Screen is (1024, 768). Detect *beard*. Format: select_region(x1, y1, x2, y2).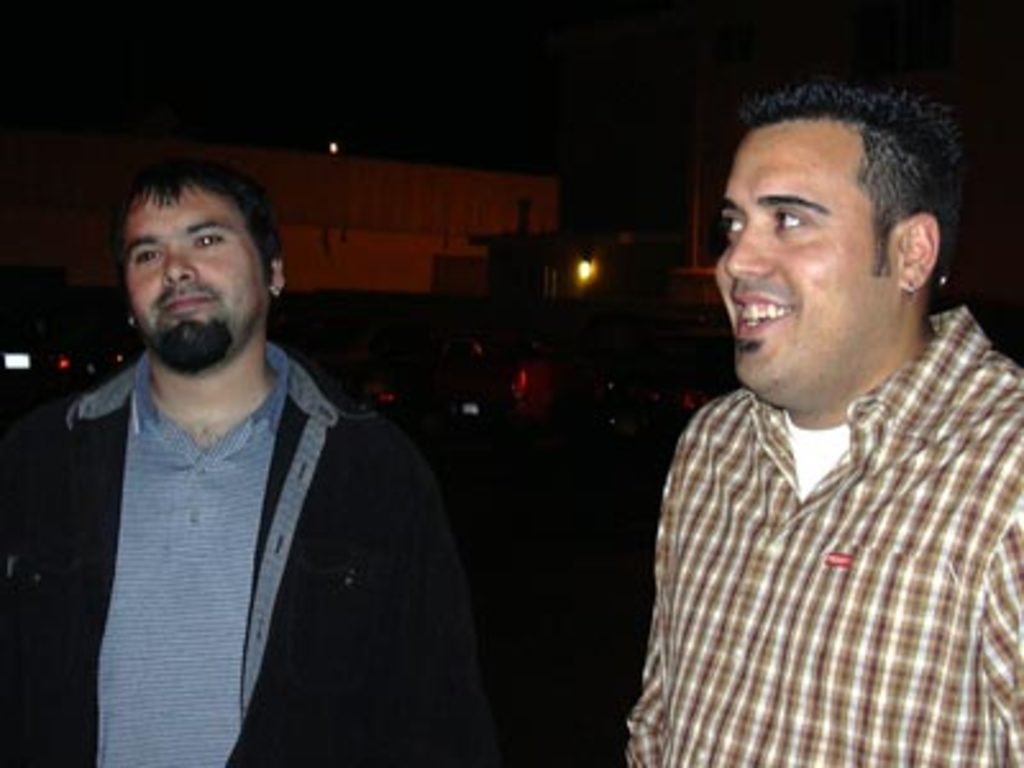
select_region(156, 315, 243, 376).
